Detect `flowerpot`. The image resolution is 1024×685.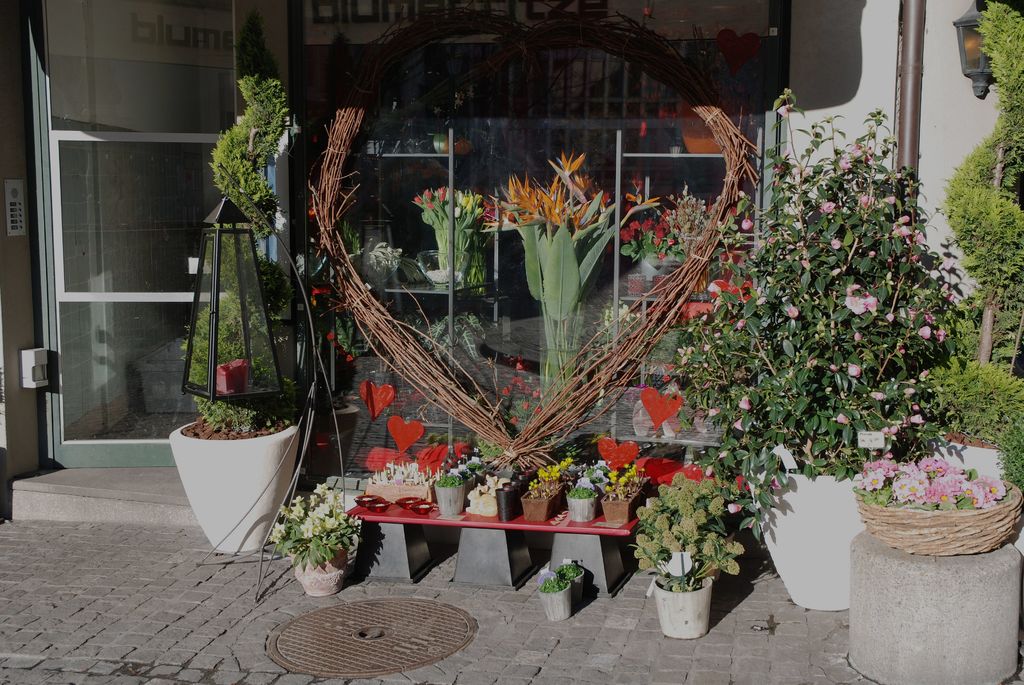
detection(749, 468, 891, 611).
